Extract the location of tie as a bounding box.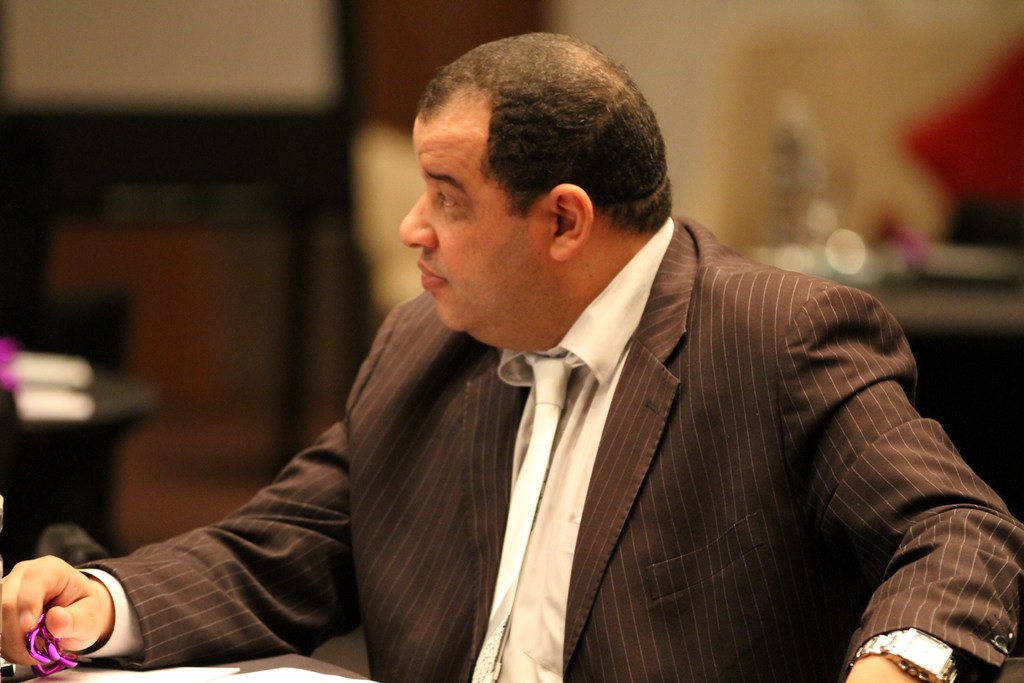
[x1=463, y1=350, x2=587, y2=682].
